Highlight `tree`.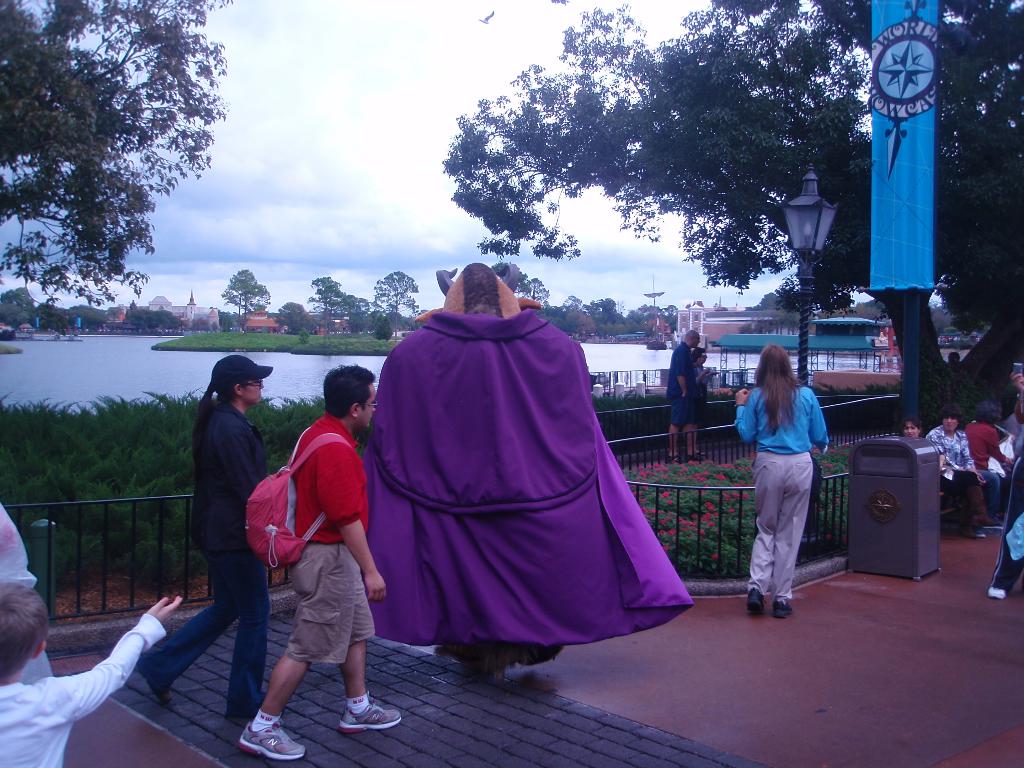
Highlighted region: 308,268,371,336.
